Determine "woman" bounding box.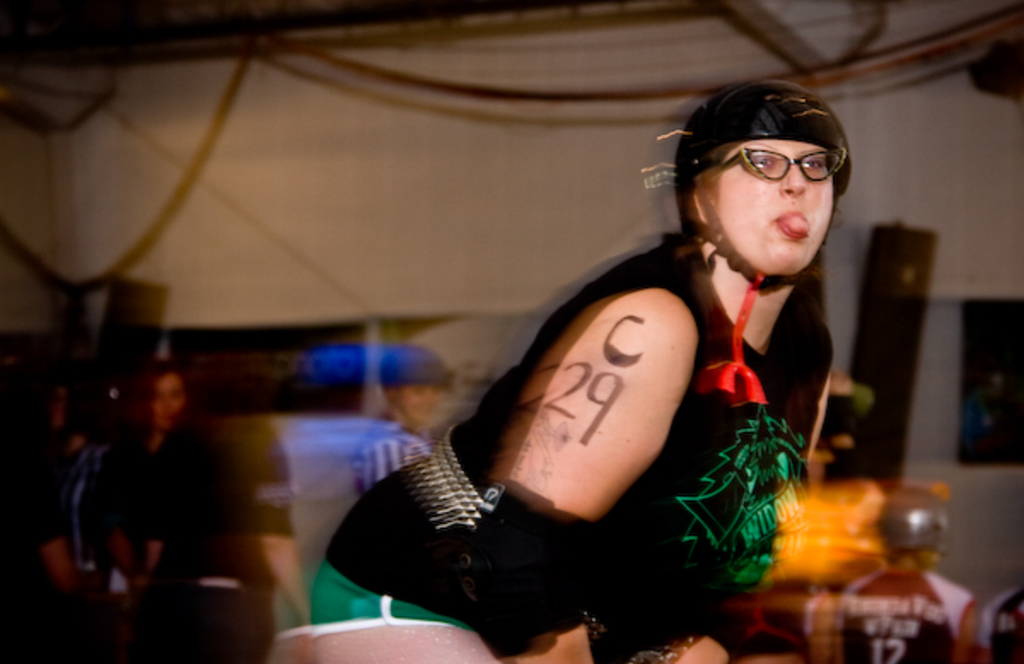
Determined: (x1=70, y1=369, x2=227, y2=662).
